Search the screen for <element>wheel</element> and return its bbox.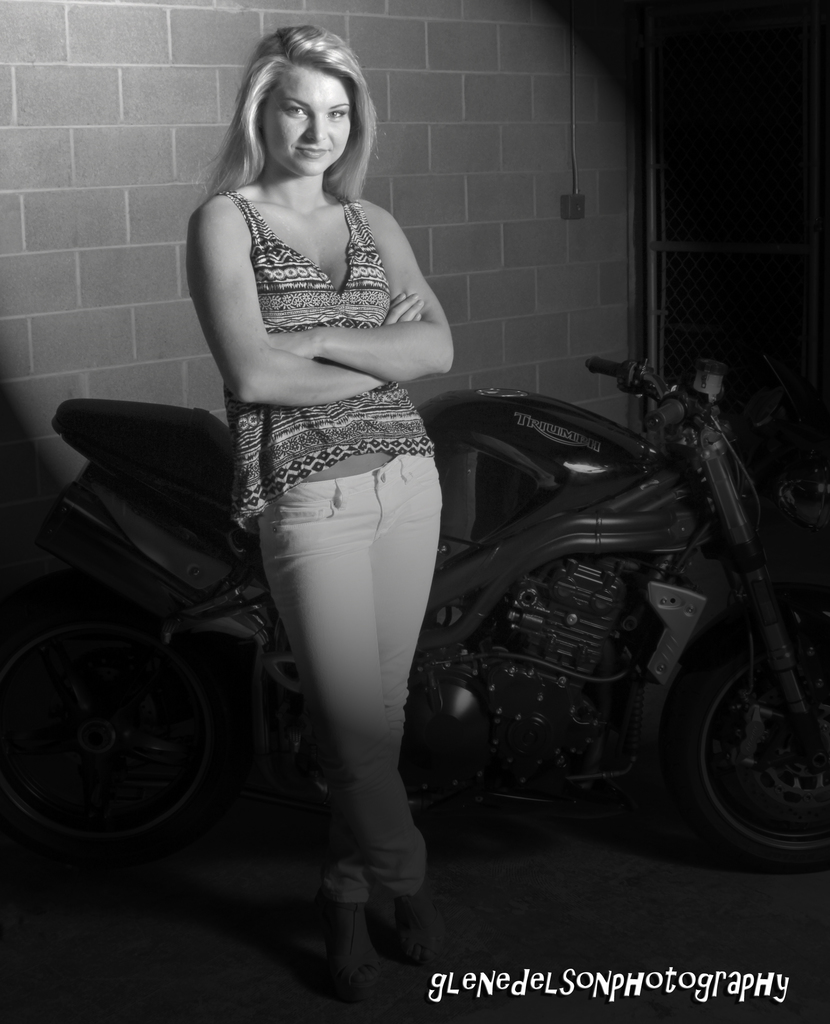
Found: x1=0 y1=571 x2=247 y2=862.
